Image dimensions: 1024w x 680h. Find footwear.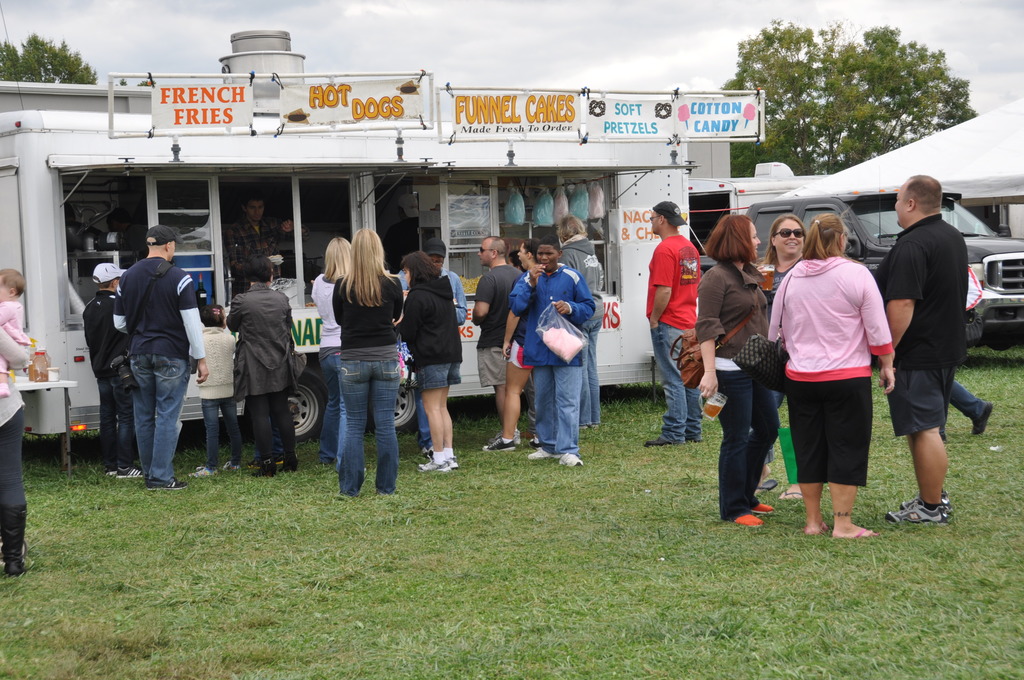
{"x1": 491, "y1": 429, "x2": 520, "y2": 443}.
